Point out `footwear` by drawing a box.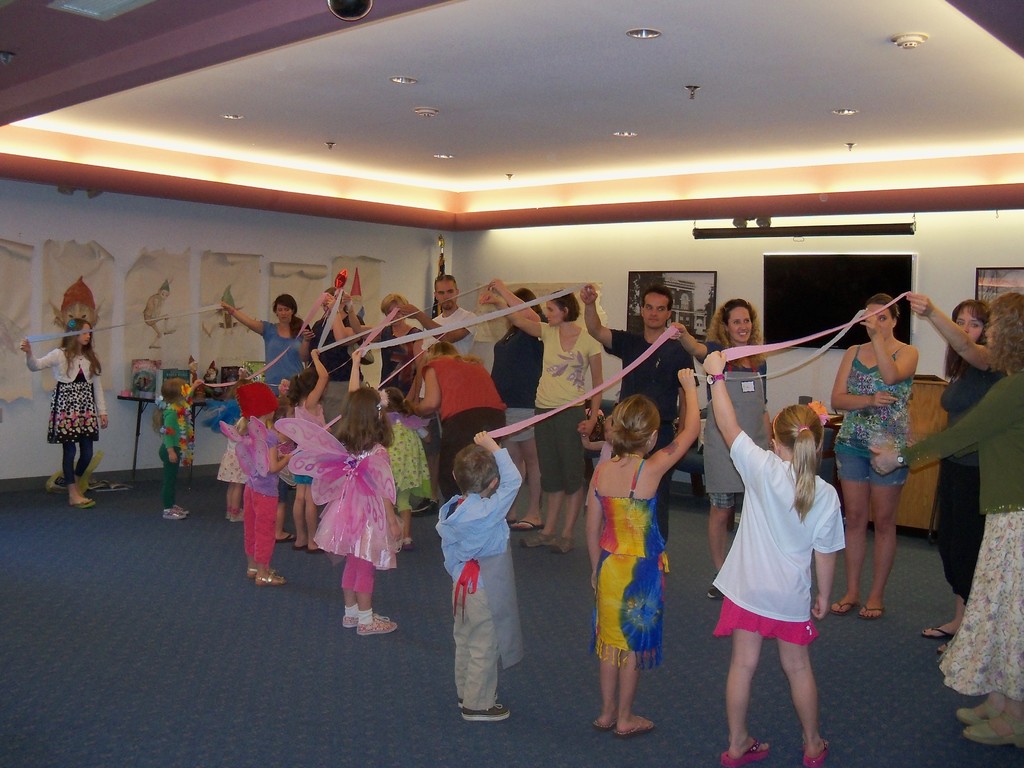
{"x1": 552, "y1": 535, "x2": 575, "y2": 551}.
